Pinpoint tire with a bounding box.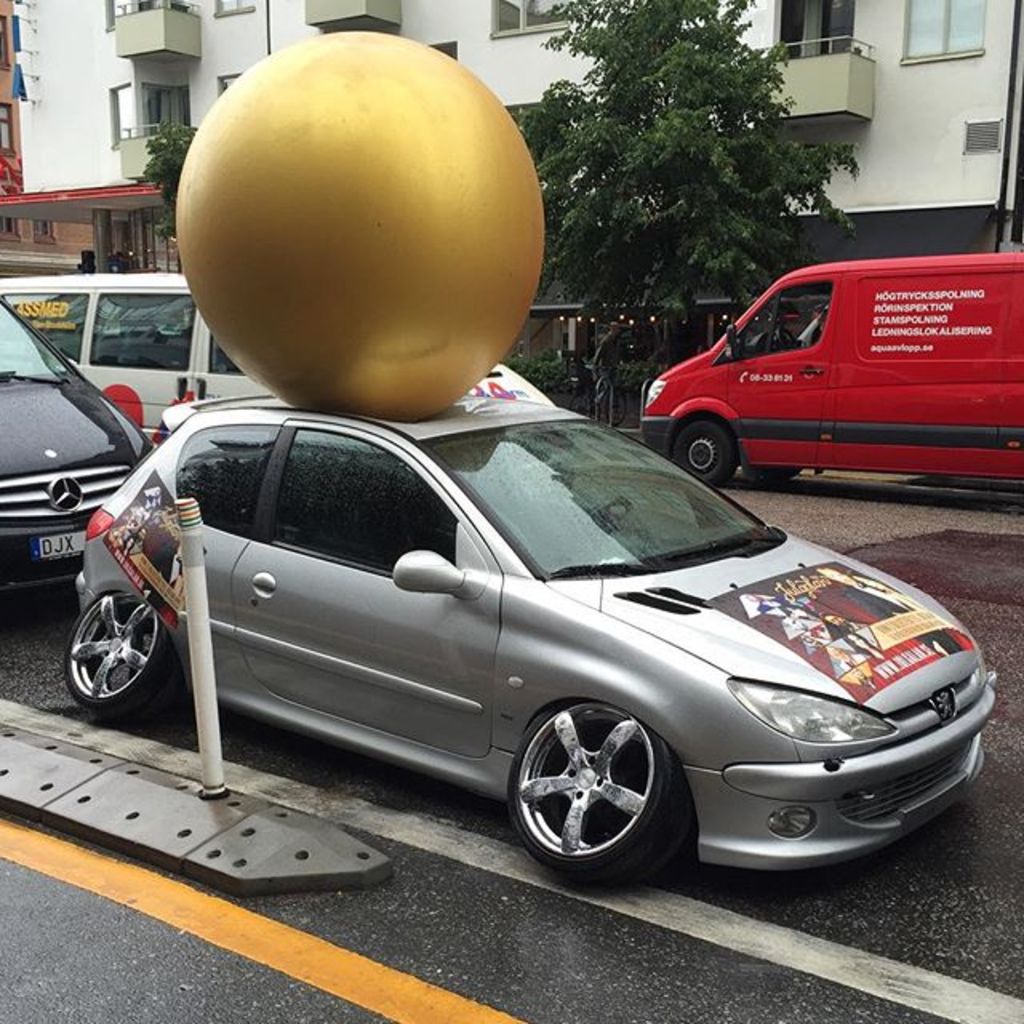
bbox(672, 418, 733, 488).
